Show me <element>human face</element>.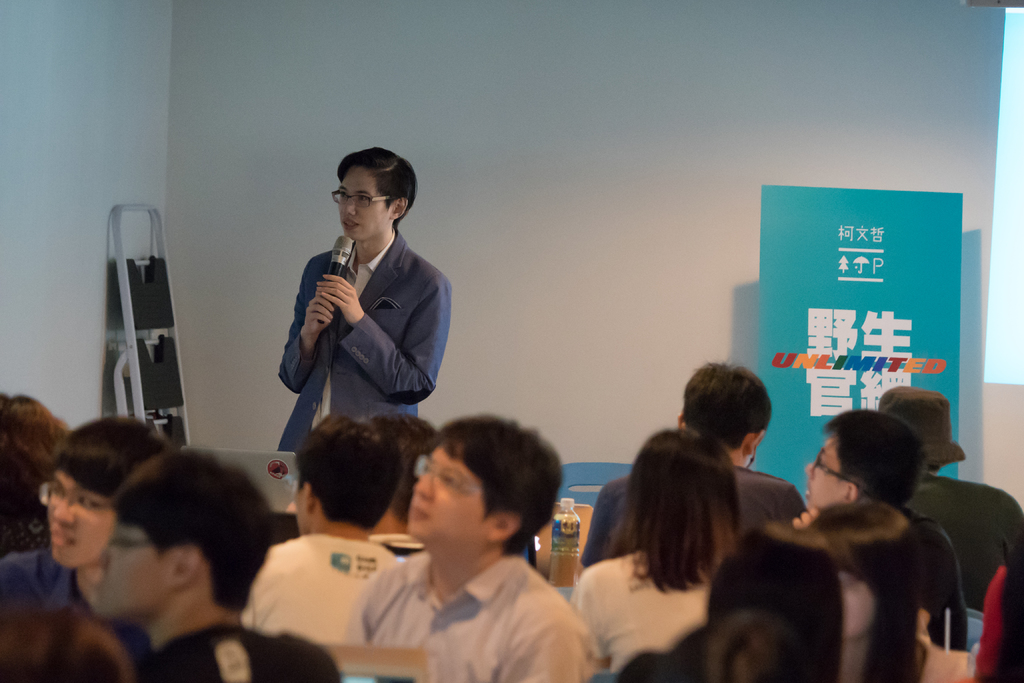
<element>human face</element> is here: (left=408, top=451, right=486, bottom=536).
